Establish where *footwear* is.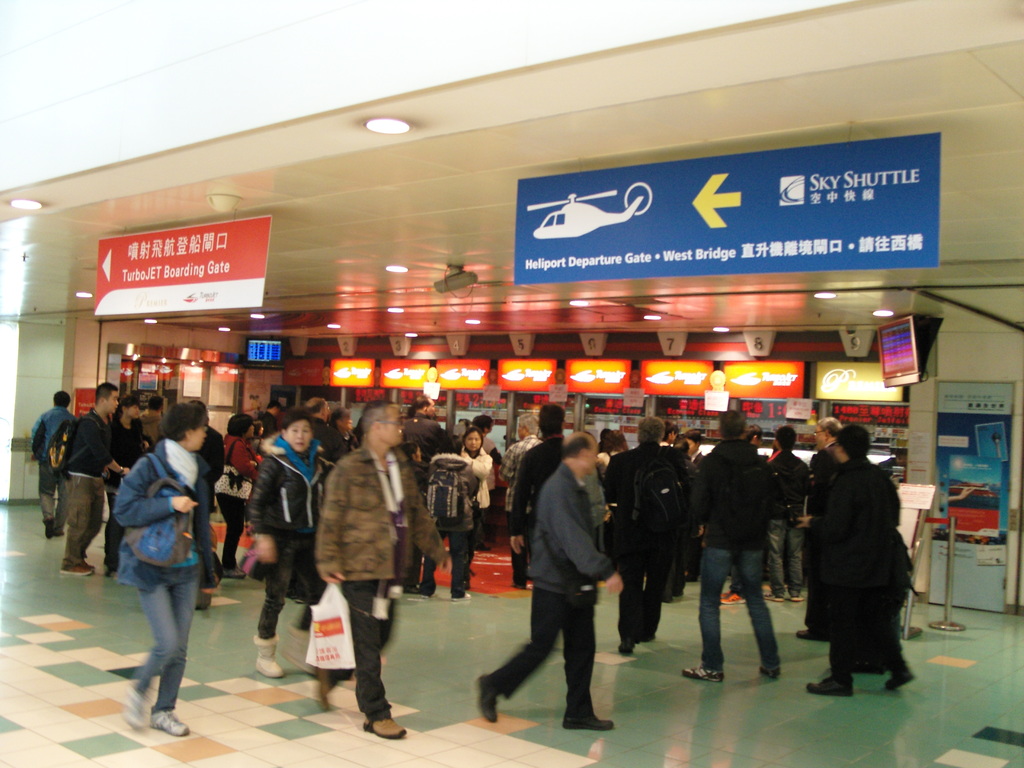
Established at (357, 705, 405, 739).
